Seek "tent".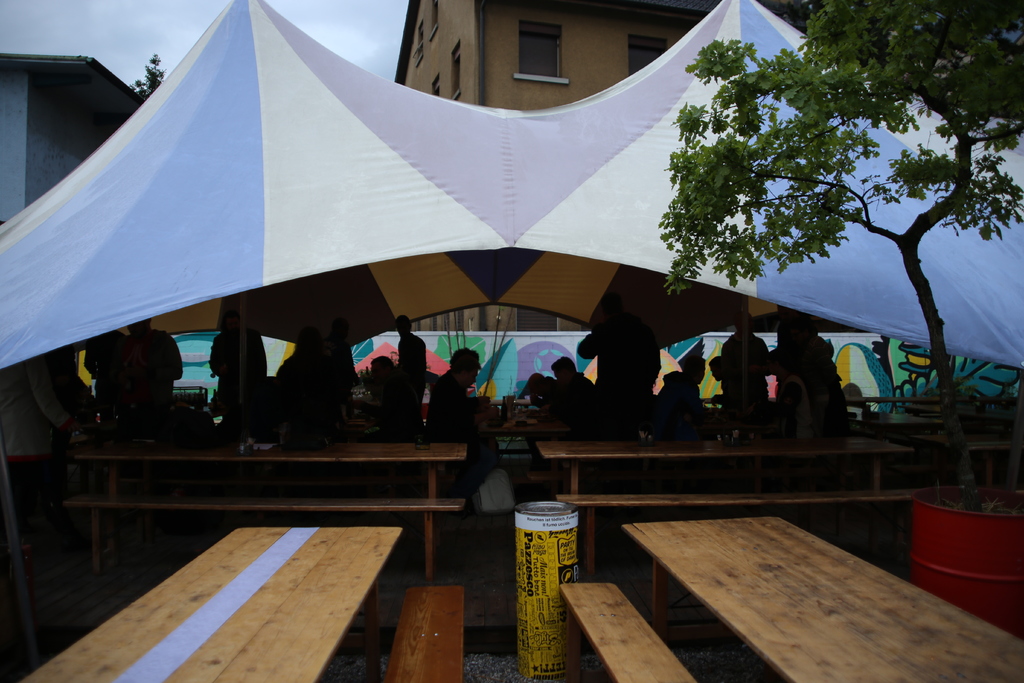
0/2/1023/377.
